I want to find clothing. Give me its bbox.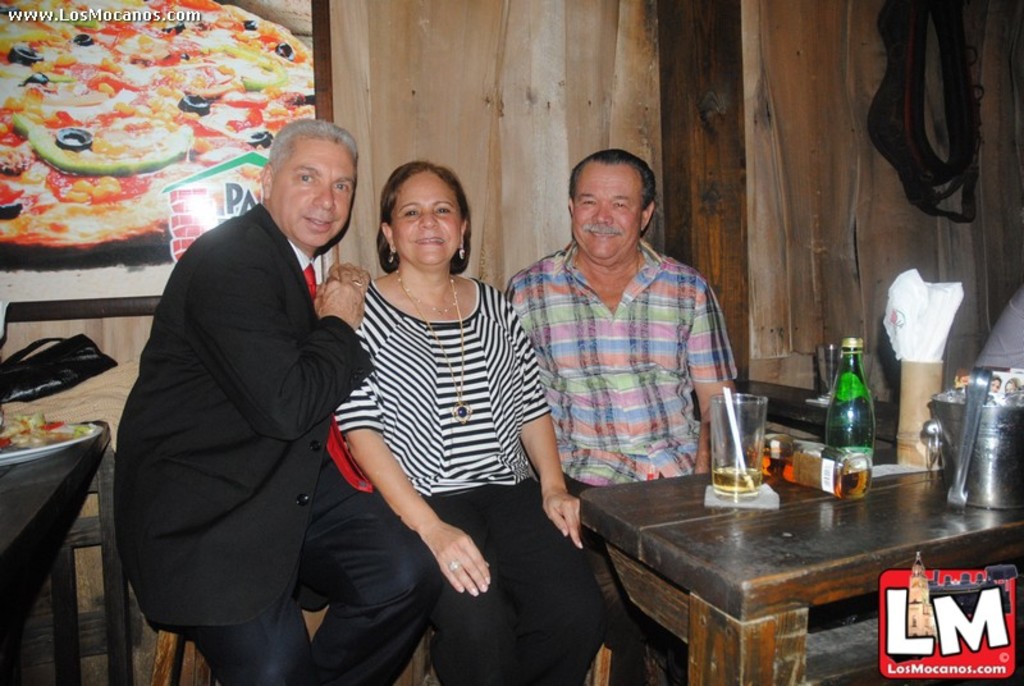
[left=106, top=196, right=451, bottom=685].
